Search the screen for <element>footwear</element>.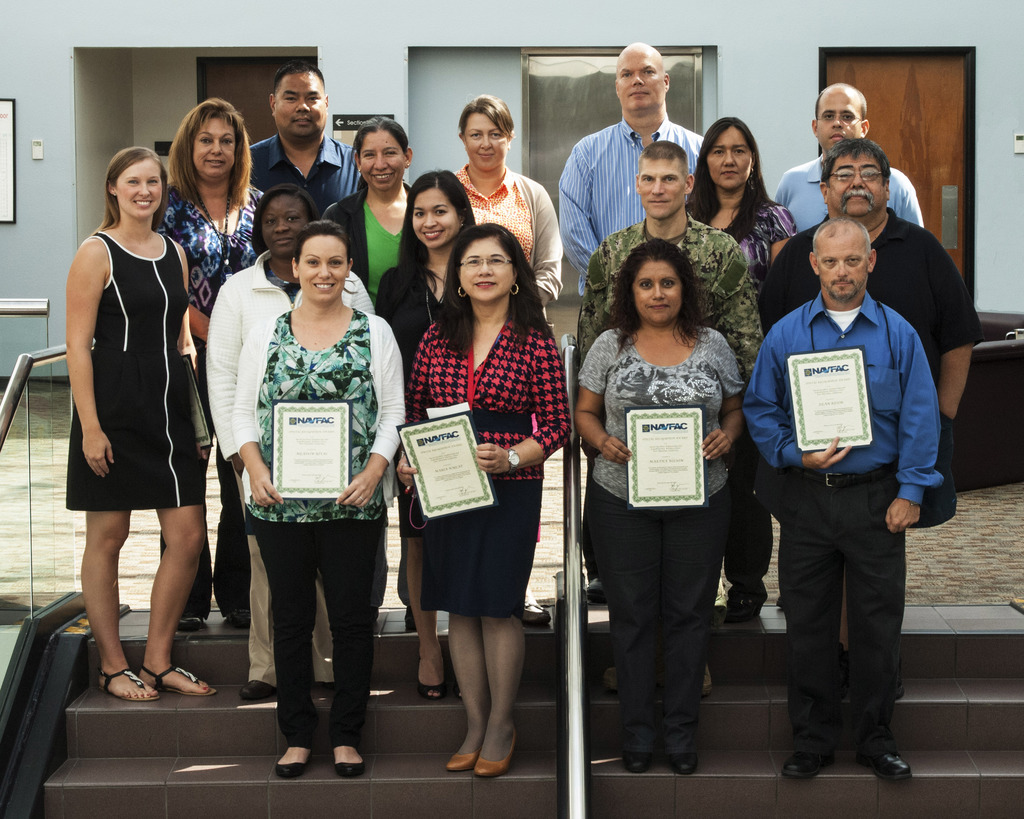
Found at detection(781, 749, 830, 777).
